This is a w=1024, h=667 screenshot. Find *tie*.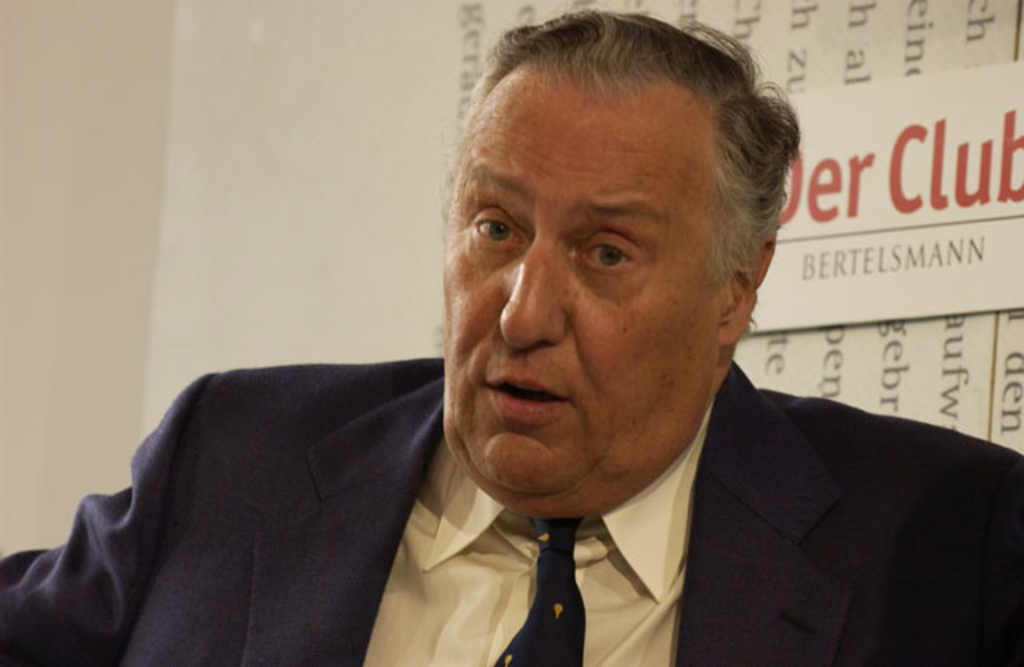
Bounding box: 486,509,587,665.
